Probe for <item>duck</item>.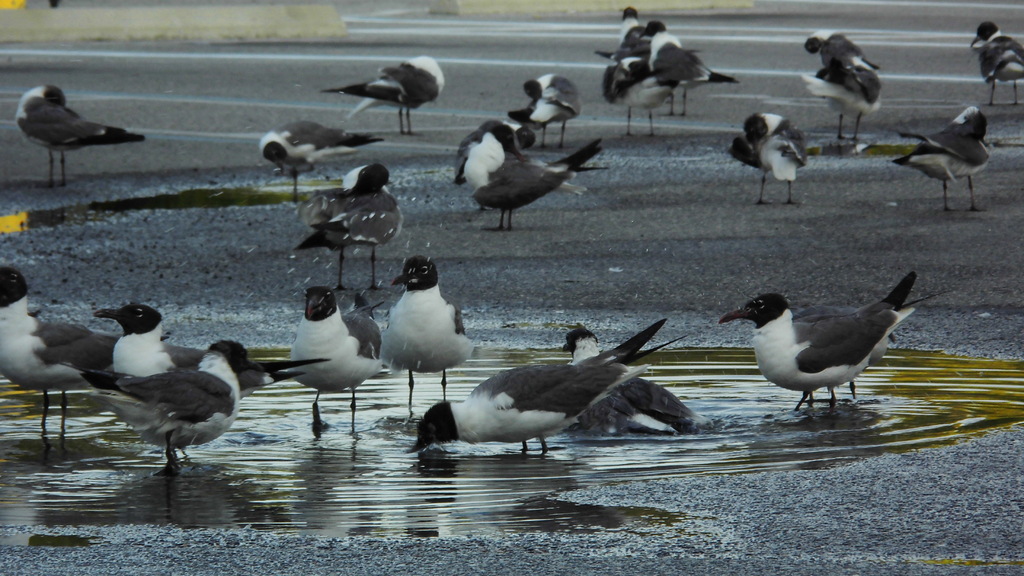
Probe result: x1=462 y1=319 x2=667 y2=467.
